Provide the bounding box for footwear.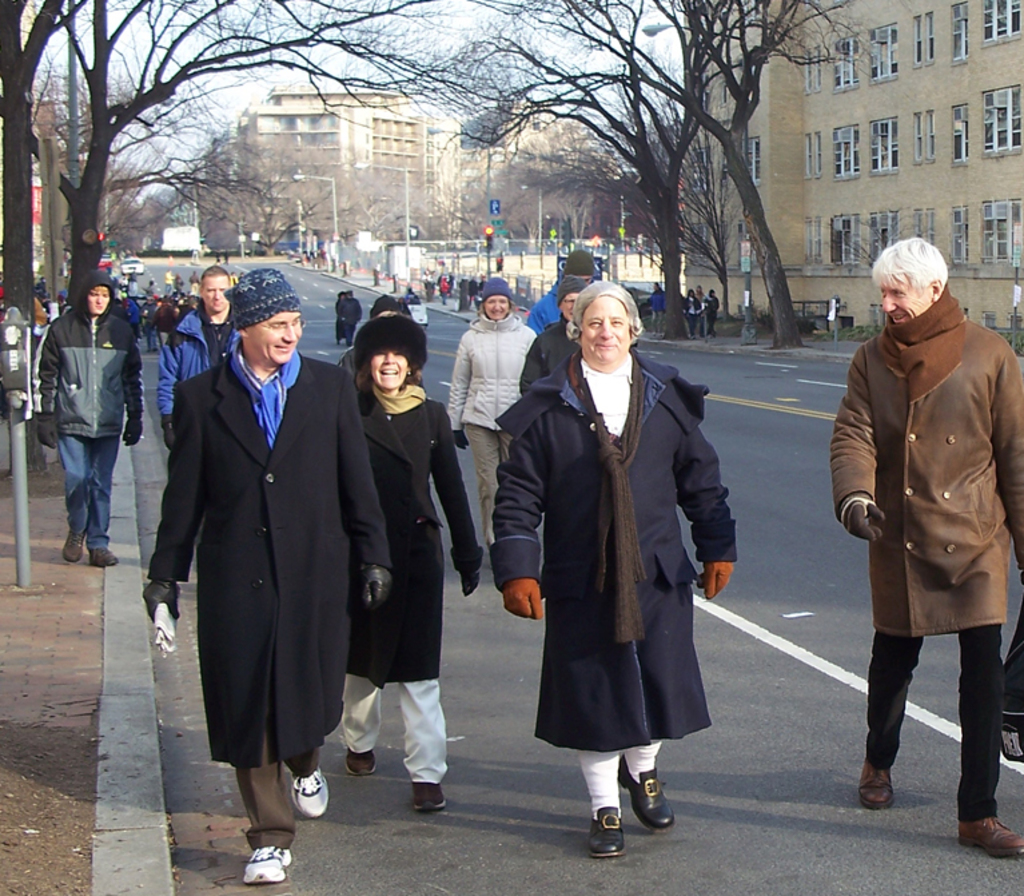
87, 545, 117, 570.
